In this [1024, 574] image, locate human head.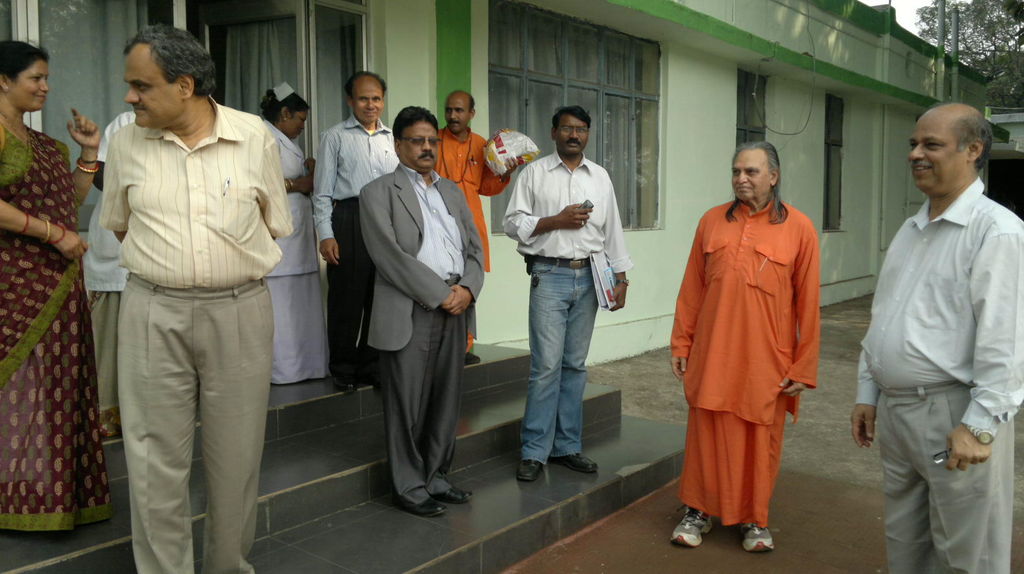
Bounding box: 342, 71, 387, 120.
